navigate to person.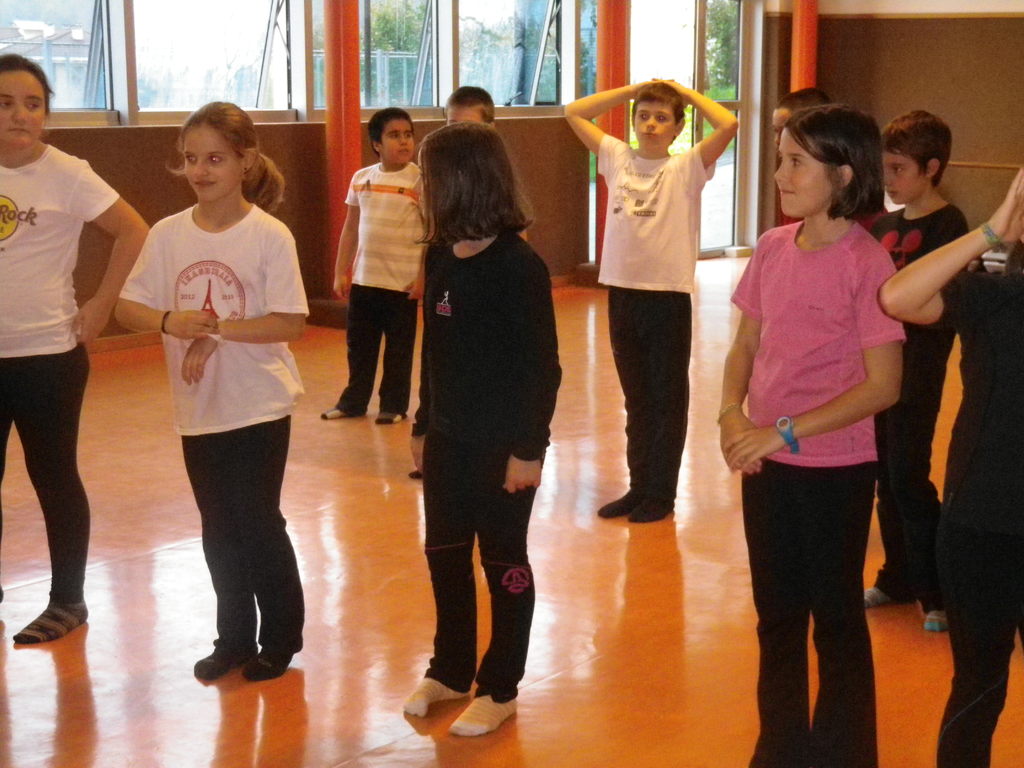
Navigation target: [327, 111, 434, 426].
